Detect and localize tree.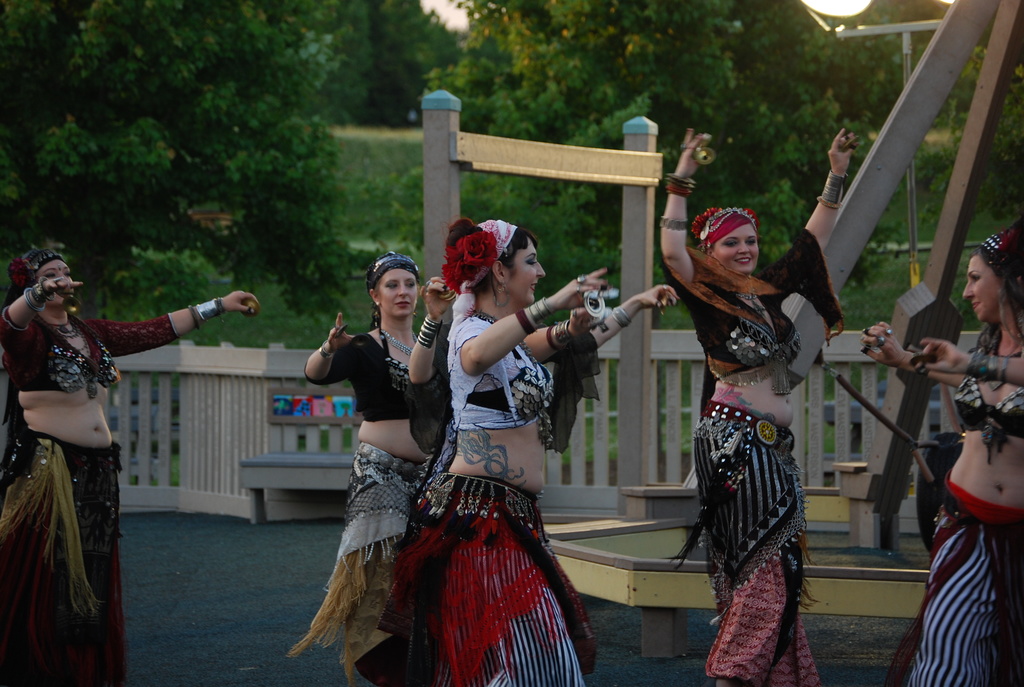
Localized at x1=414, y1=0, x2=934, y2=207.
